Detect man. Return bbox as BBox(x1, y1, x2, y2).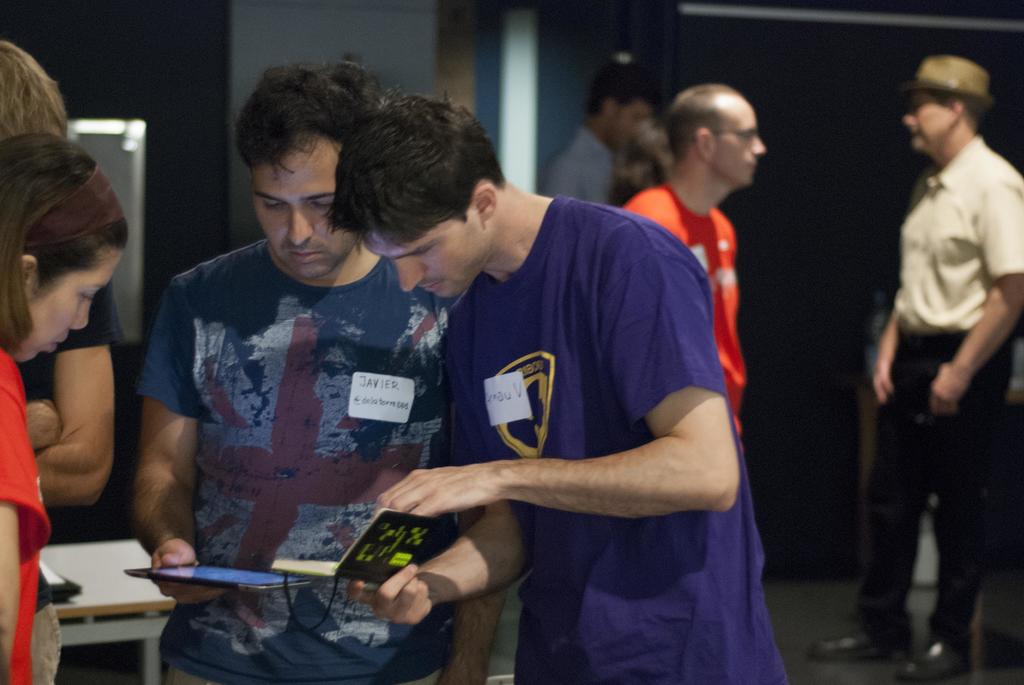
BBox(131, 56, 464, 684).
